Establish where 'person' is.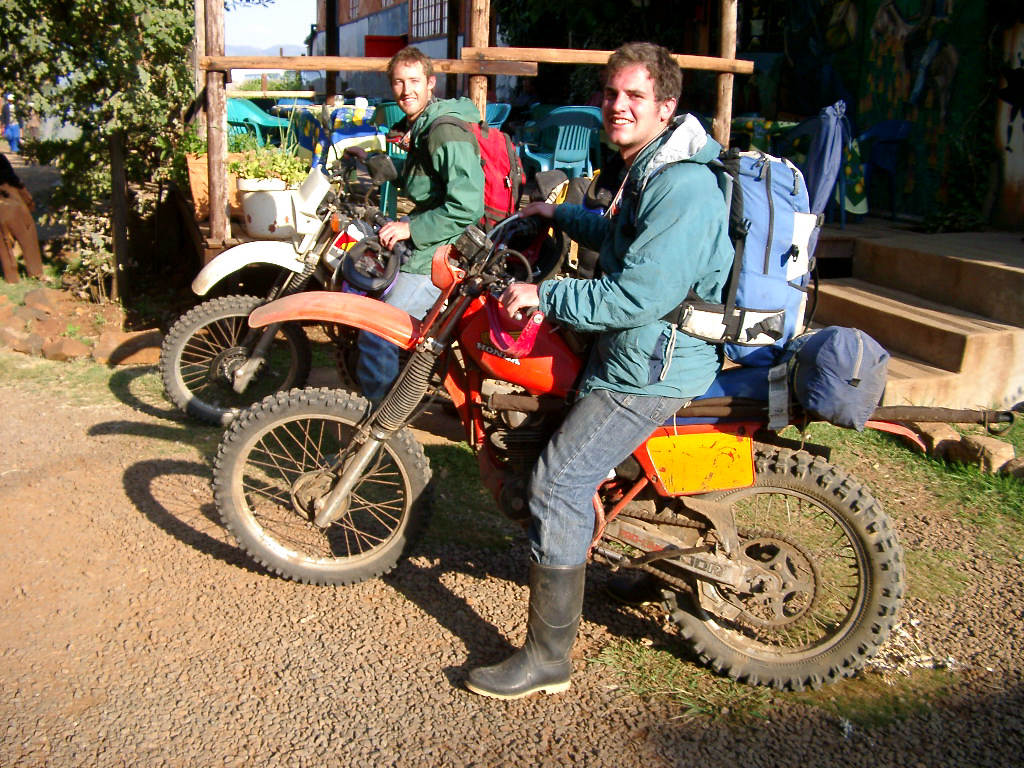
Established at 353:44:487:425.
